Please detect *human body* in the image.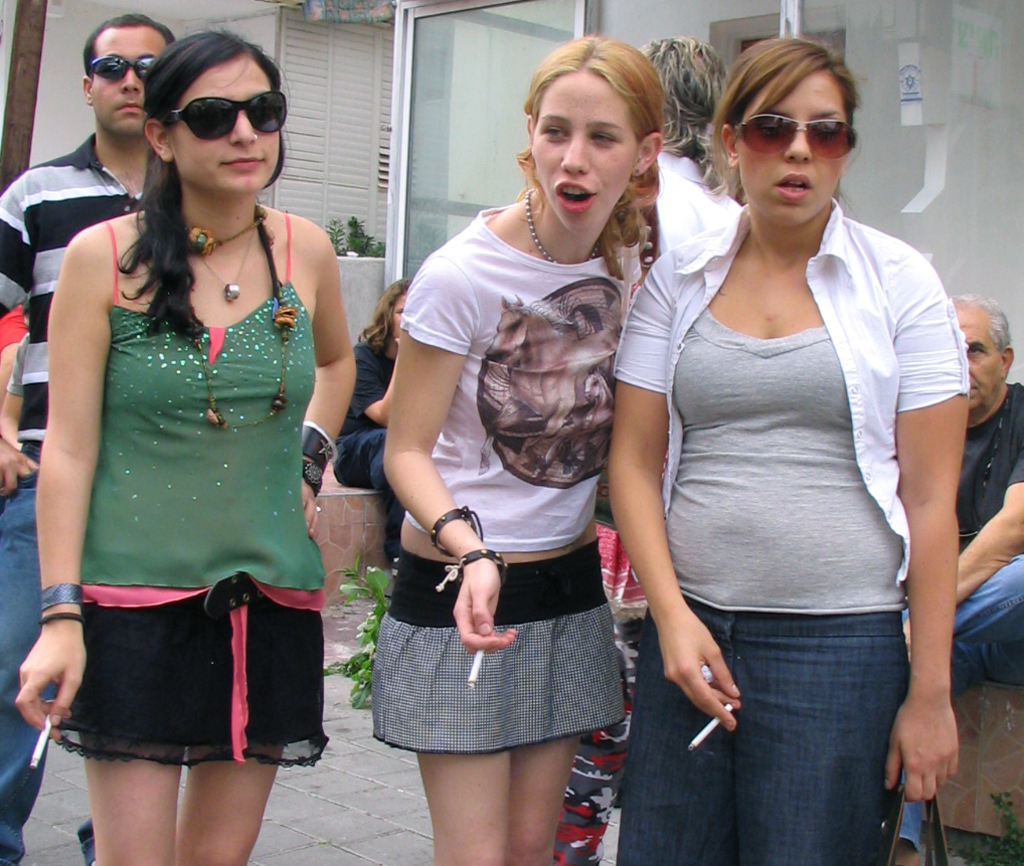
box(891, 369, 1023, 865).
